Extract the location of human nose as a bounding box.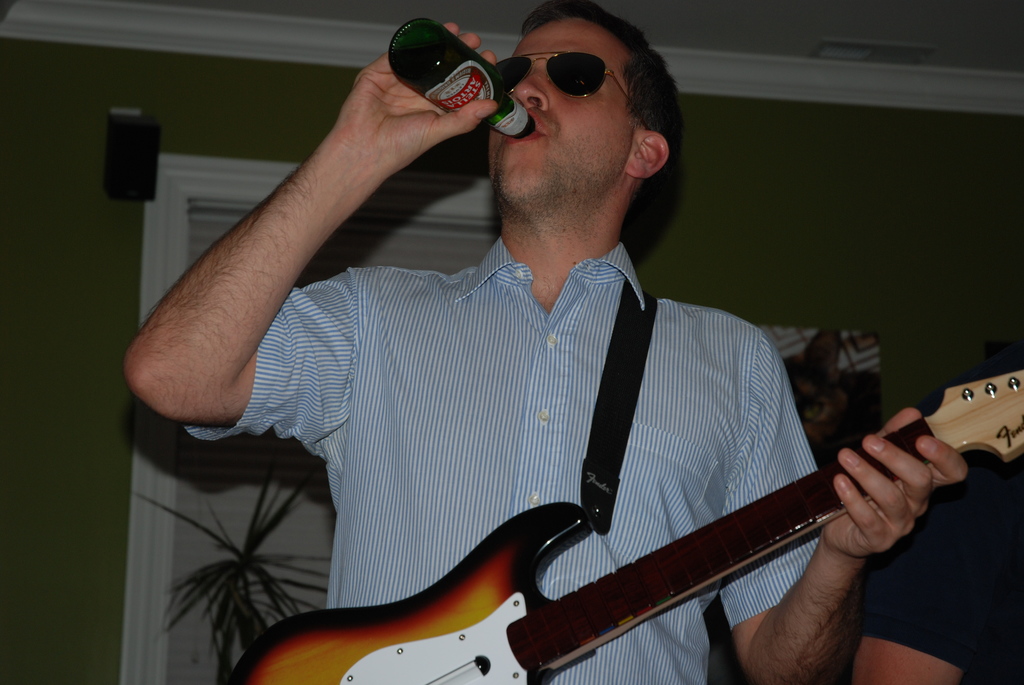
x1=509, y1=70, x2=550, y2=107.
